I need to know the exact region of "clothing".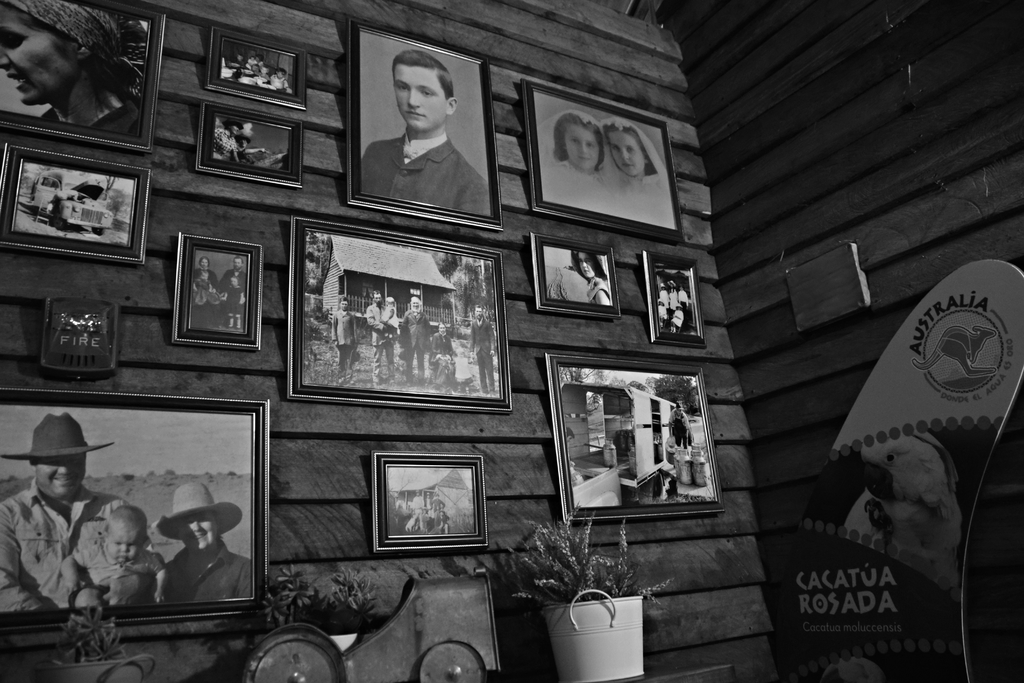
Region: box(396, 309, 430, 383).
